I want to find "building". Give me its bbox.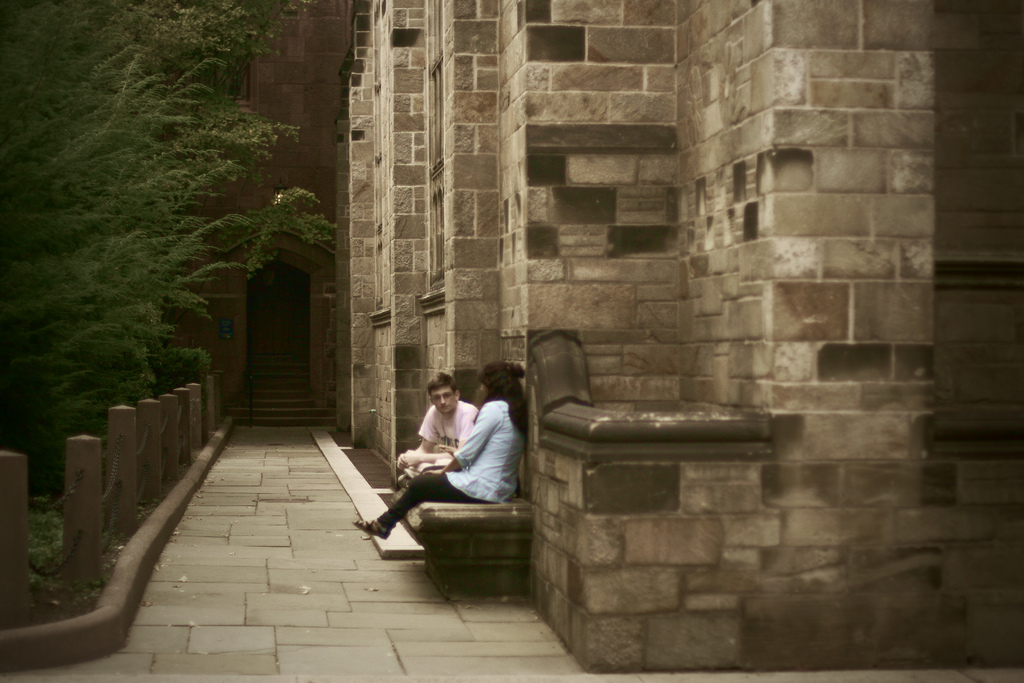
l=329, t=0, r=1023, b=675.
